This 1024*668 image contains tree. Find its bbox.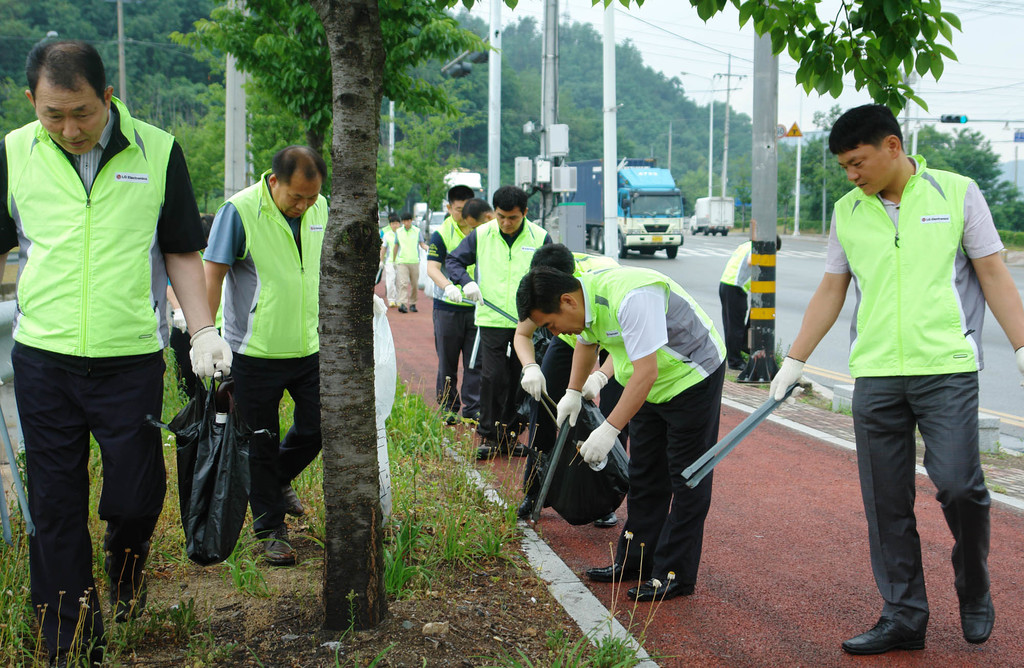
pyautogui.locateOnScreen(170, 0, 965, 630).
